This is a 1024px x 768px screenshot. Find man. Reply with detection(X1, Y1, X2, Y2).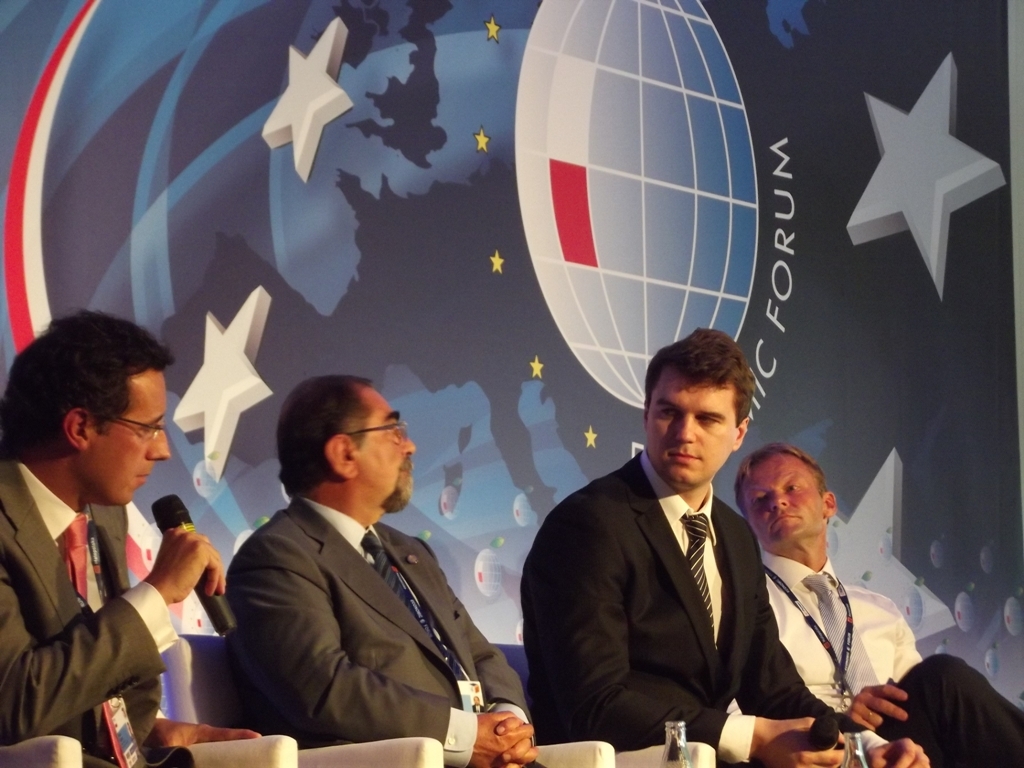
detection(732, 443, 1023, 767).
